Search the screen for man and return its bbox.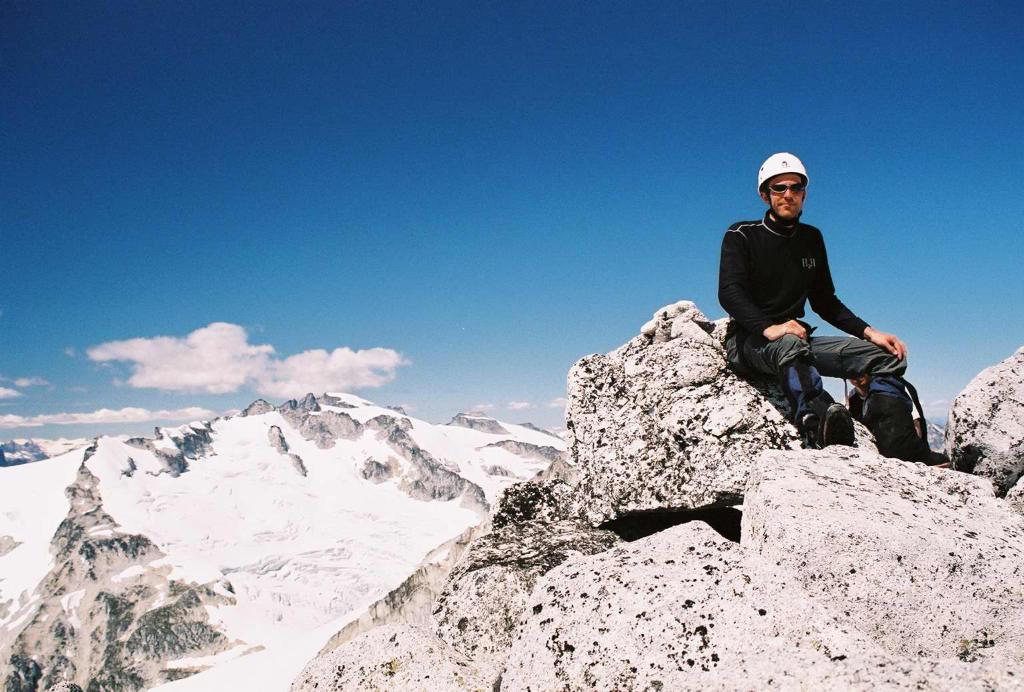
Found: region(715, 161, 925, 470).
